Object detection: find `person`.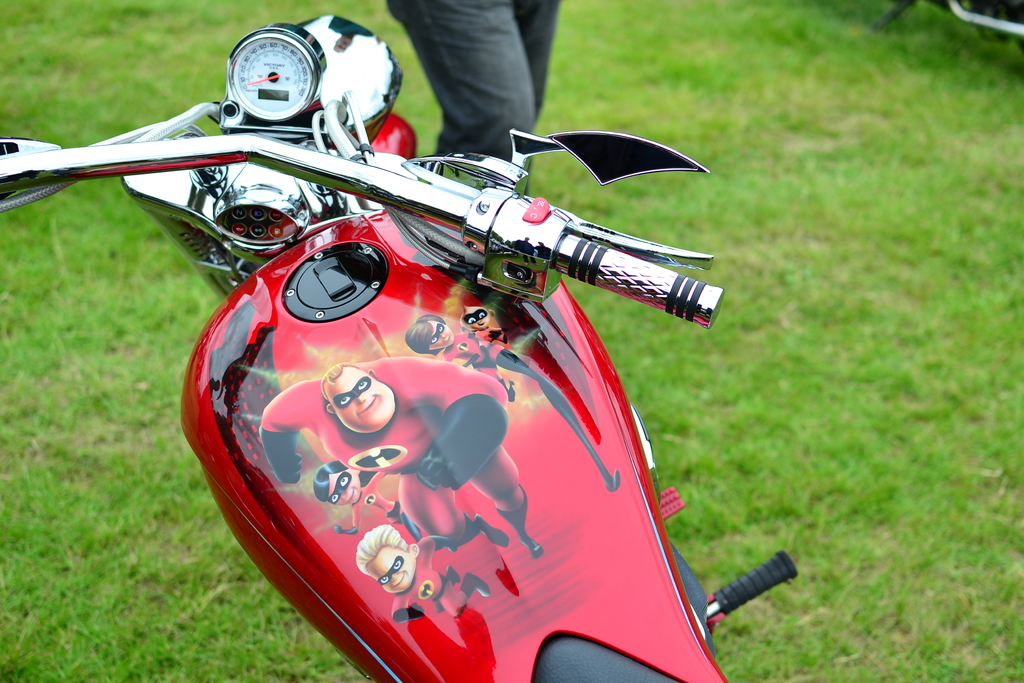
{"left": 383, "top": 0, "right": 570, "bottom": 192}.
